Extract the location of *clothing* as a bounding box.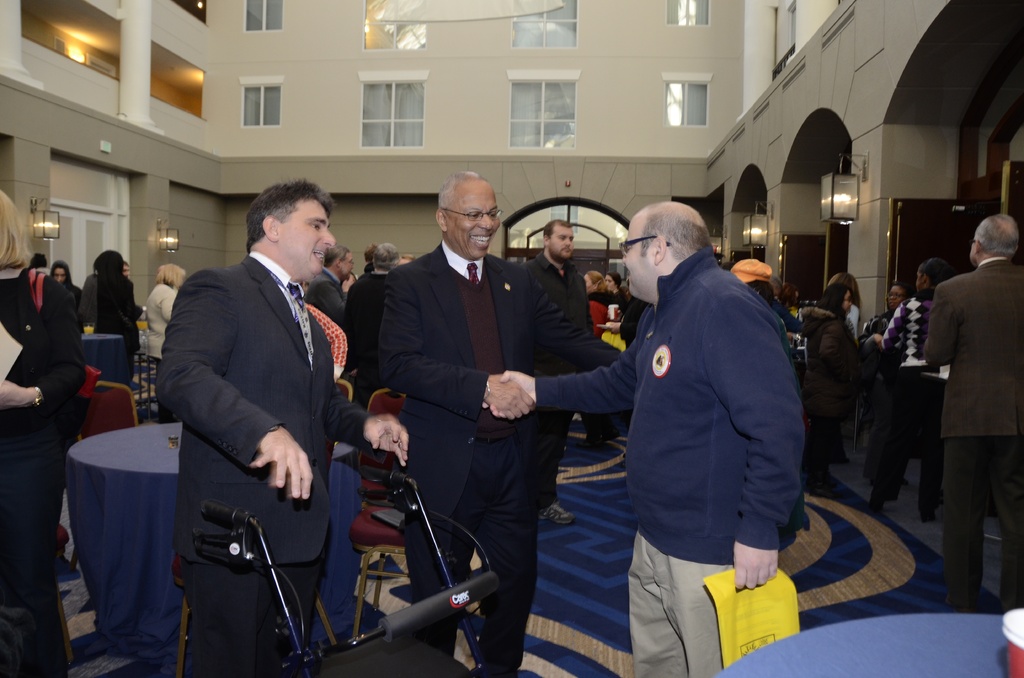
(134,282,174,391).
